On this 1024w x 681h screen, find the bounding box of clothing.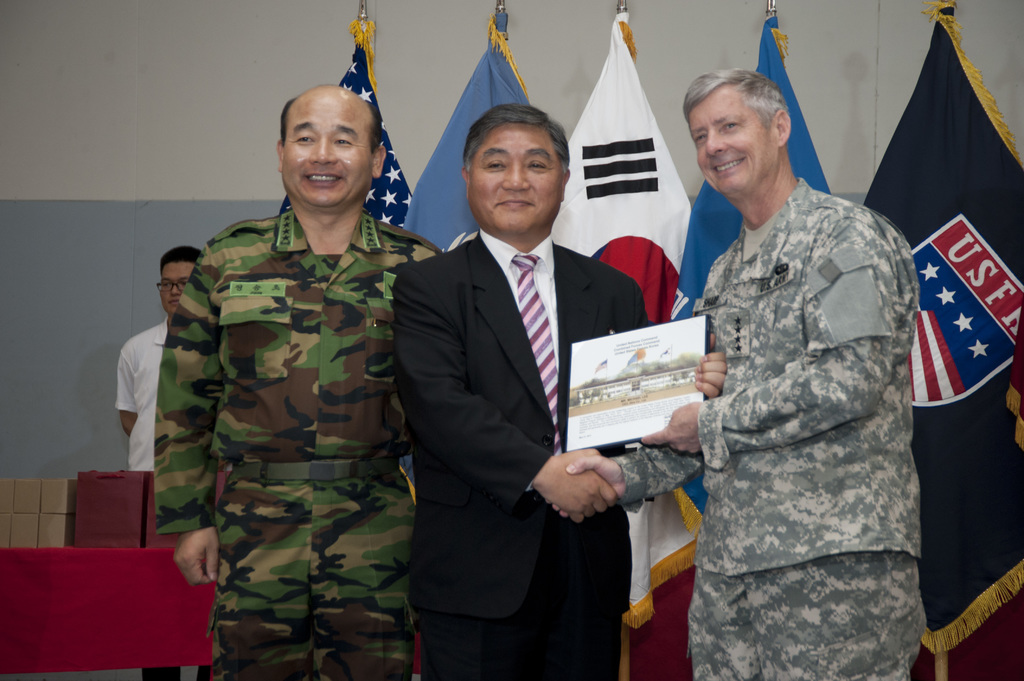
Bounding box: bbox(106, 308, 175, 479).
